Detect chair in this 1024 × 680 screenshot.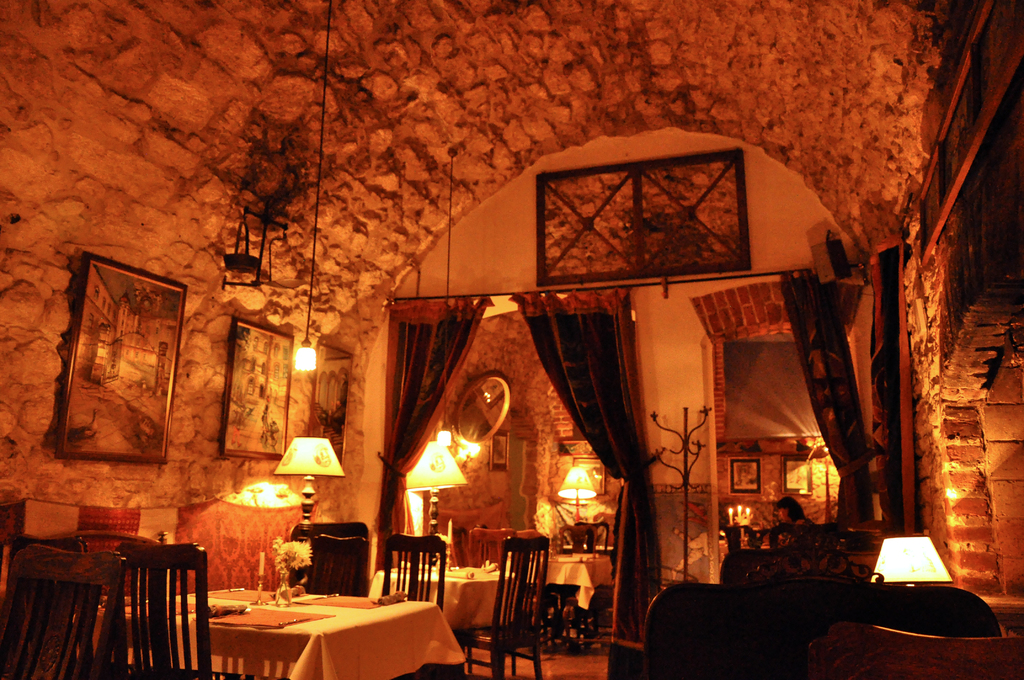
Detection: region(721, 523, 755, 555).
